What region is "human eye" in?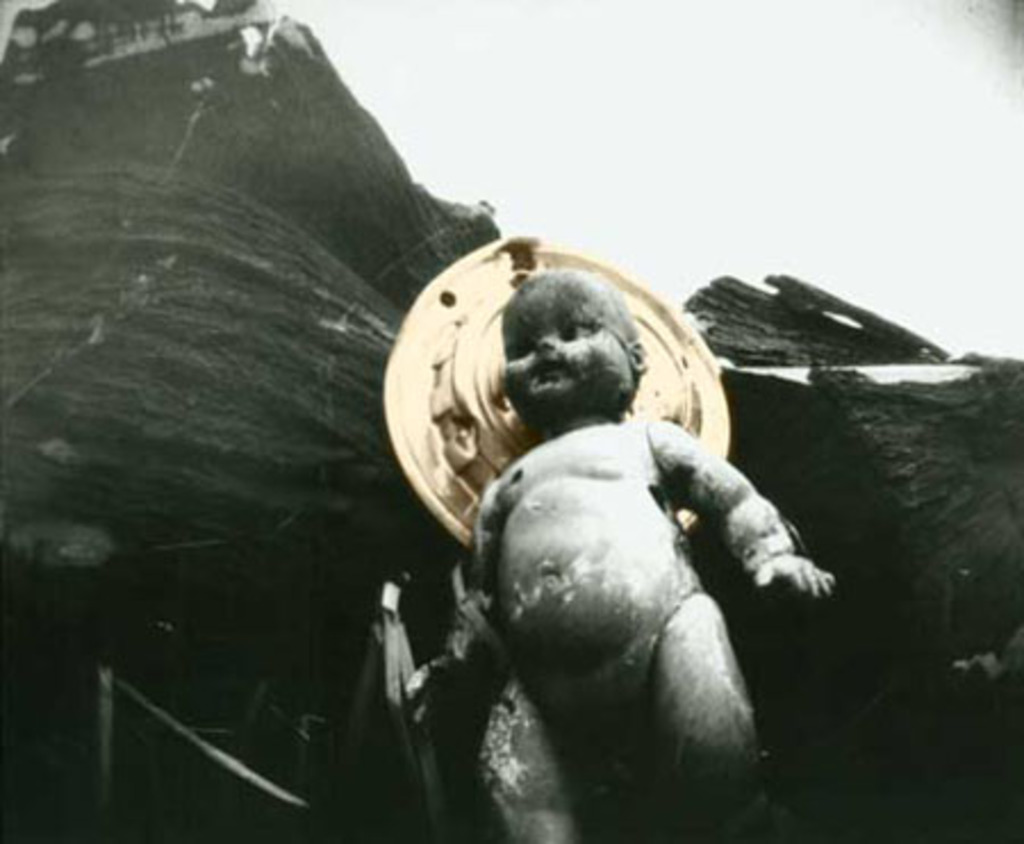
[560, 321, 608, 344].
